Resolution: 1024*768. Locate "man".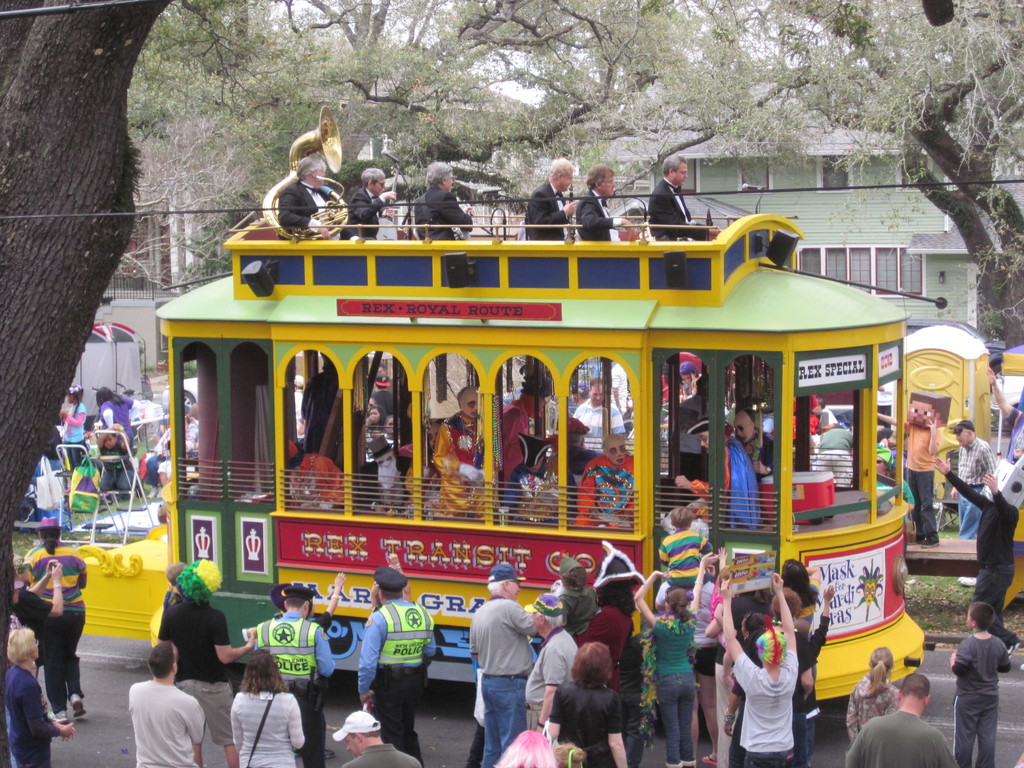
(x1=844, y1=672, x2=959, y2=767).
